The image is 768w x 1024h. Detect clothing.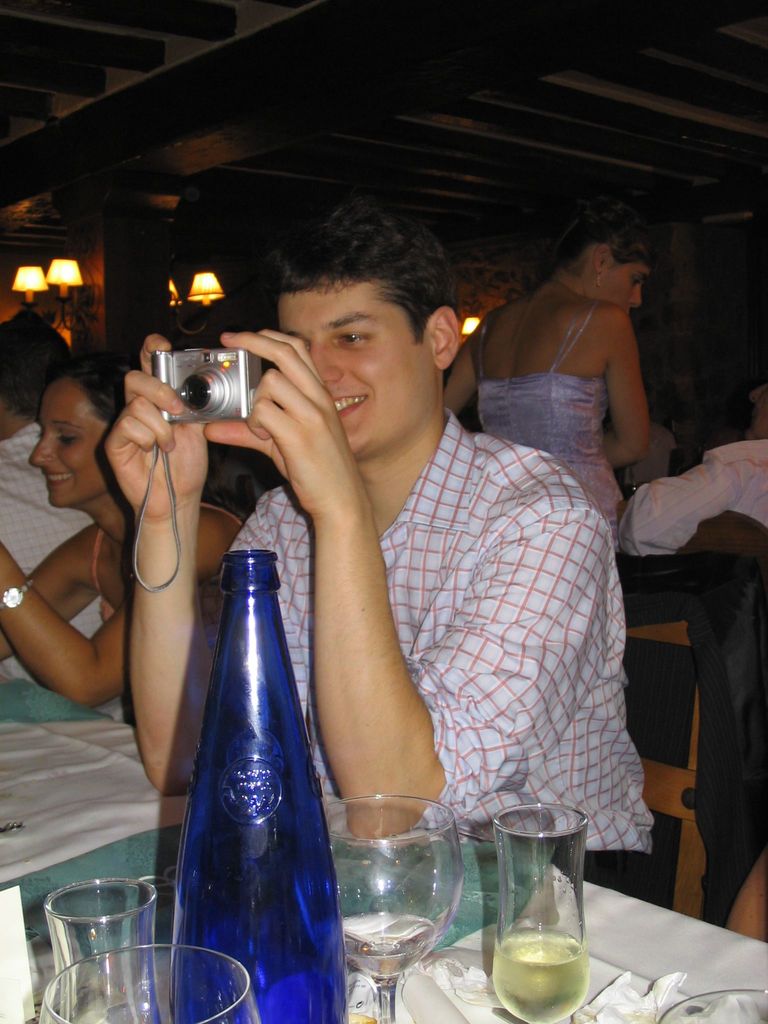
Detection: left=460, top=281, right=637, bottom=552.
